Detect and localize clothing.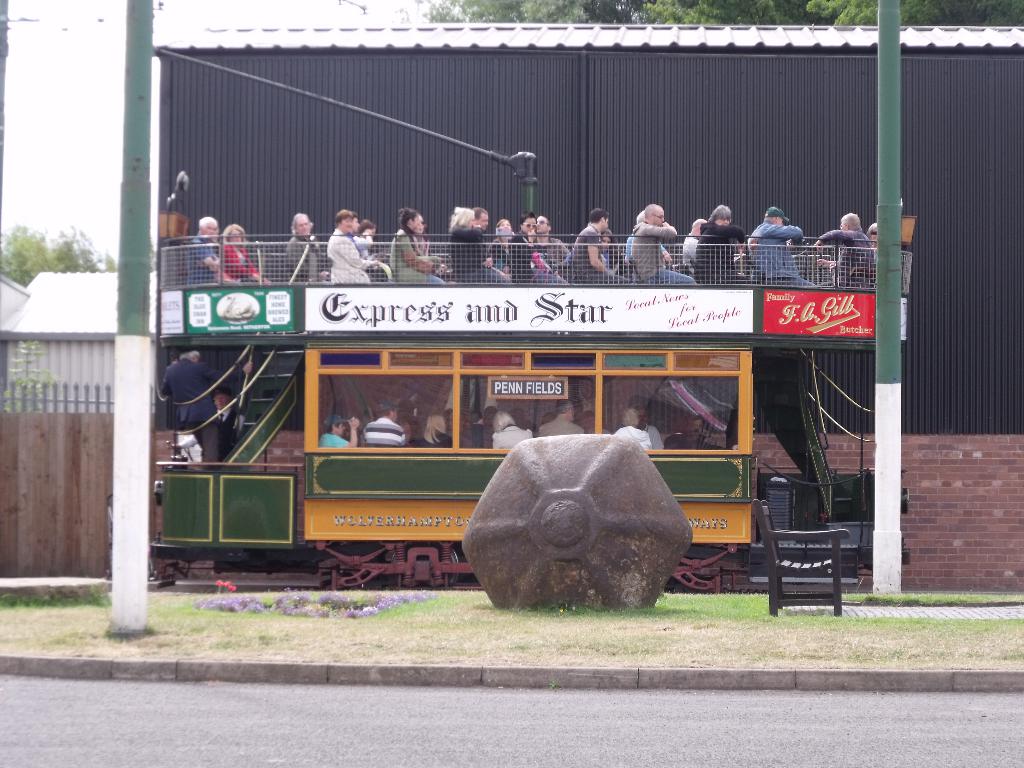
Localized at left=676, top=229, right=705, bottom=273.
